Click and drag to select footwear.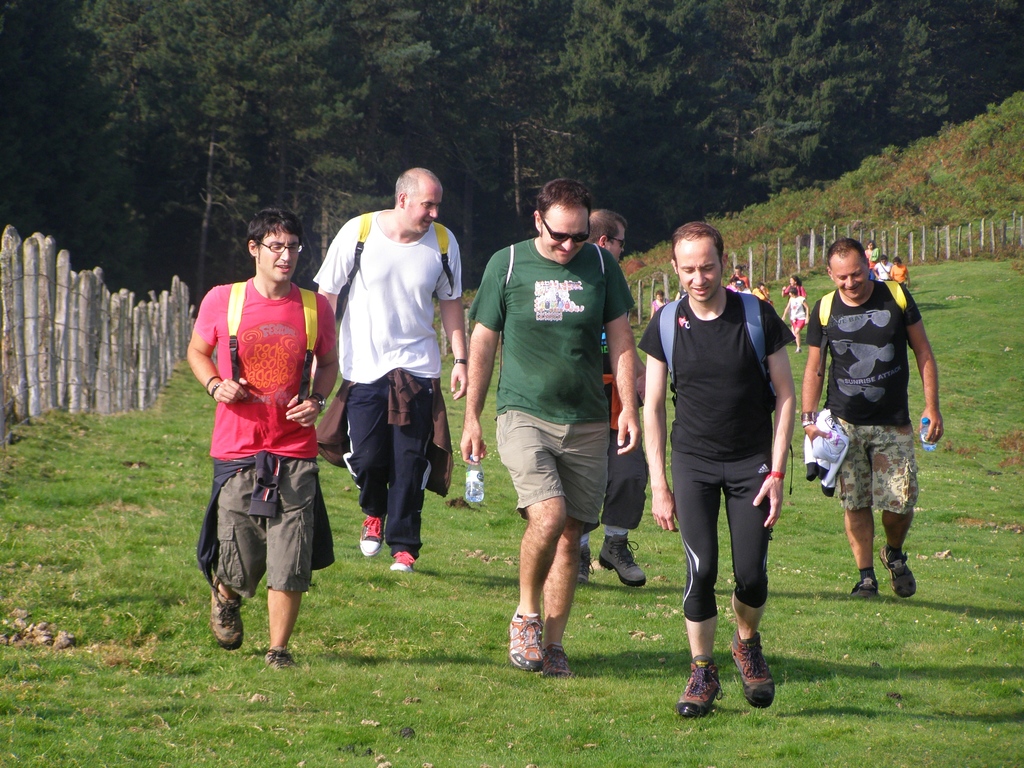
Selection: locate(576, 543, 599, 587).
